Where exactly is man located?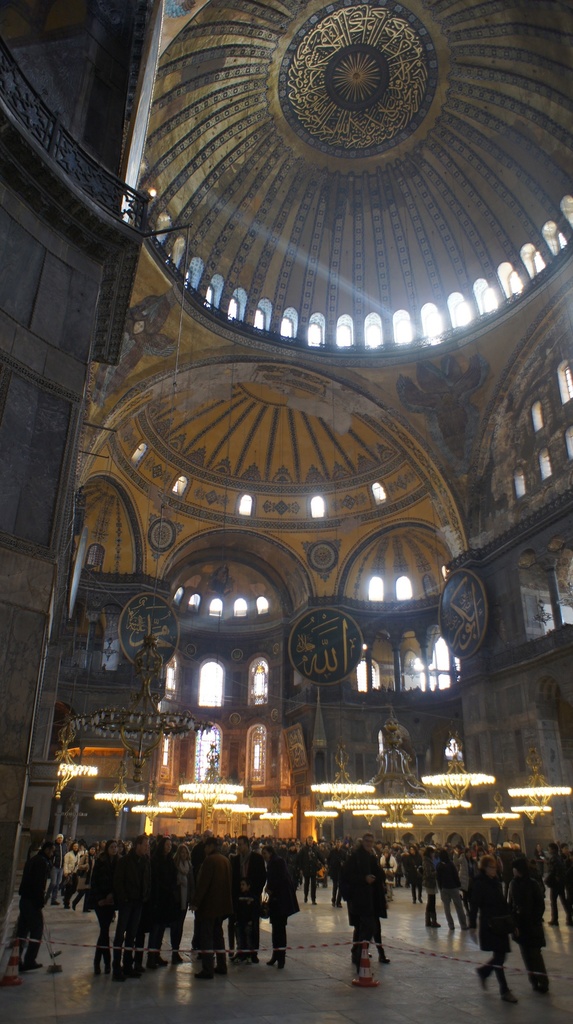
Its bounding box is BBox(193, 834, 234, 981).
